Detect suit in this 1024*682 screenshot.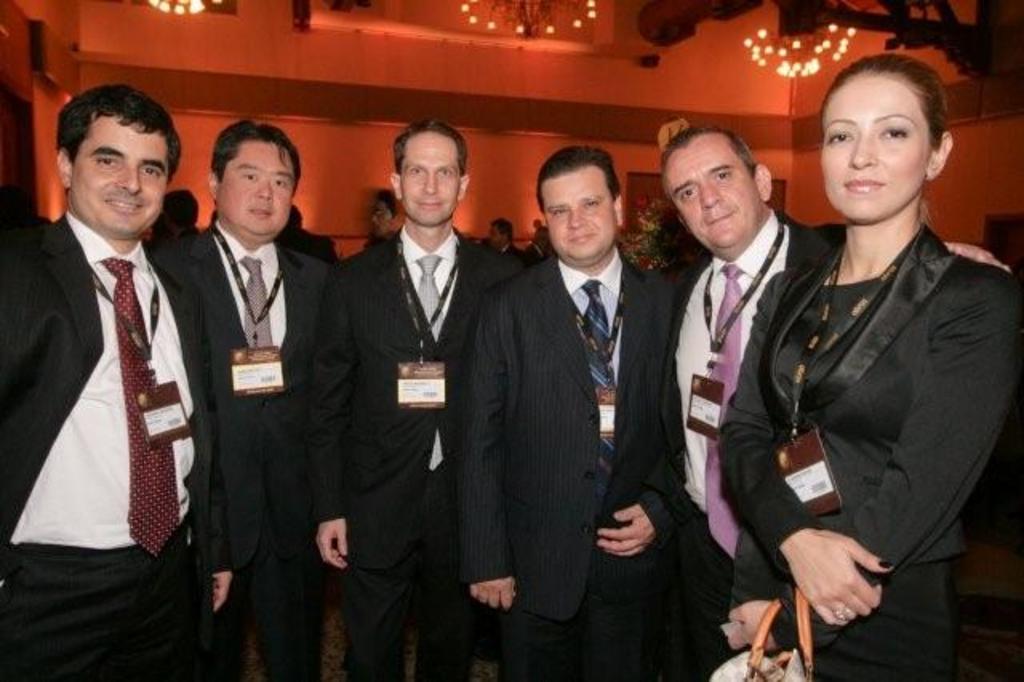
Detection: (left=173, top=219, right=330, bottom=680).
